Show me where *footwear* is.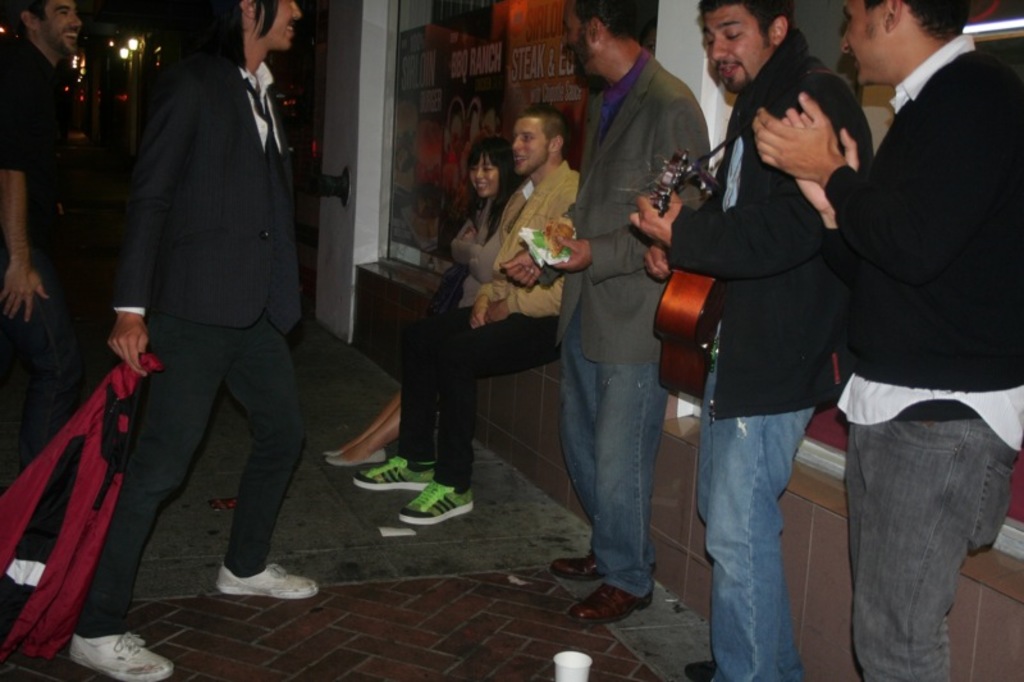
*footwear* is at {"x1": 76, "y1": 635, "x2": 170, "y2": 681}.
